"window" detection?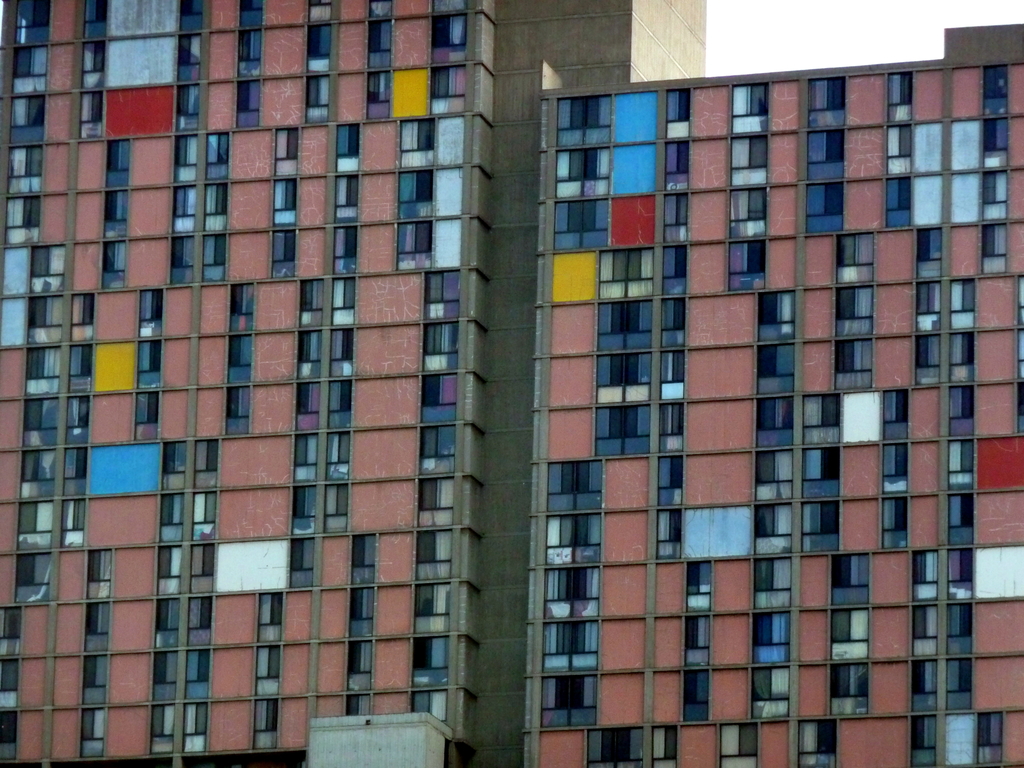
bbox=(657, 513, 682, 557)
